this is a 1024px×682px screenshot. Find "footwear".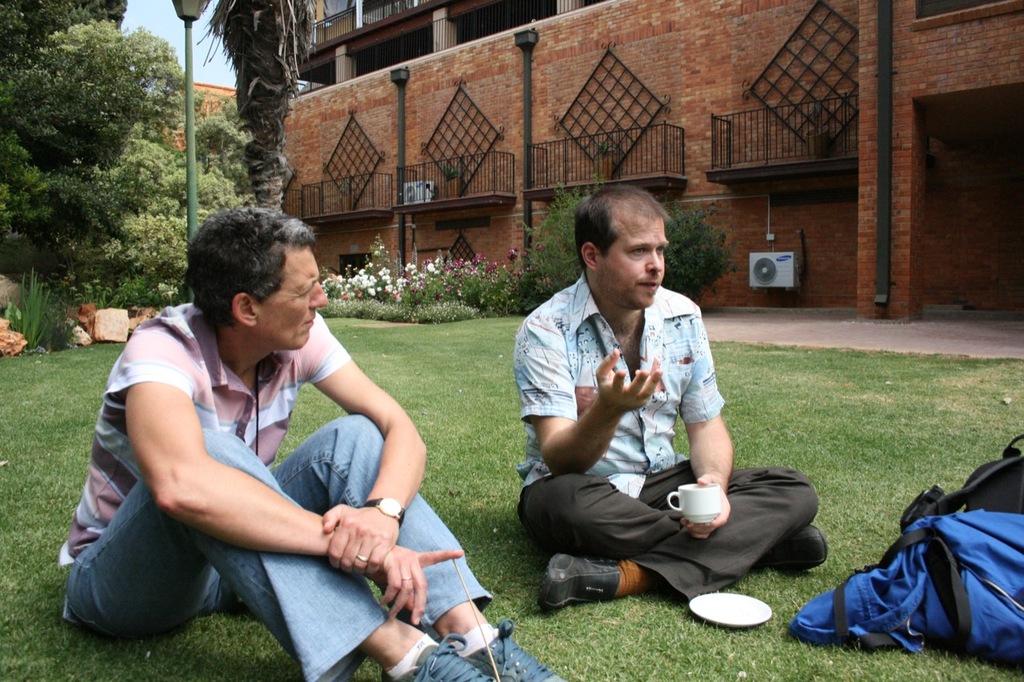
Bounding box: region(387, 633, 496, 681).
